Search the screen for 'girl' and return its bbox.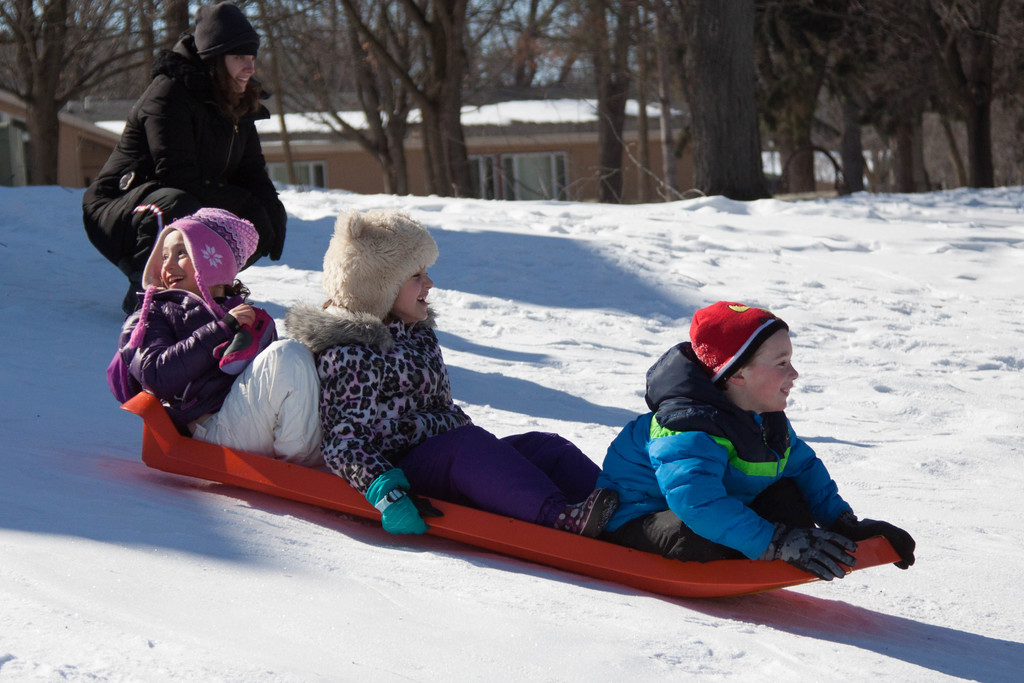
Found: <bbox>96, 199, 329, 466</bbox>.
